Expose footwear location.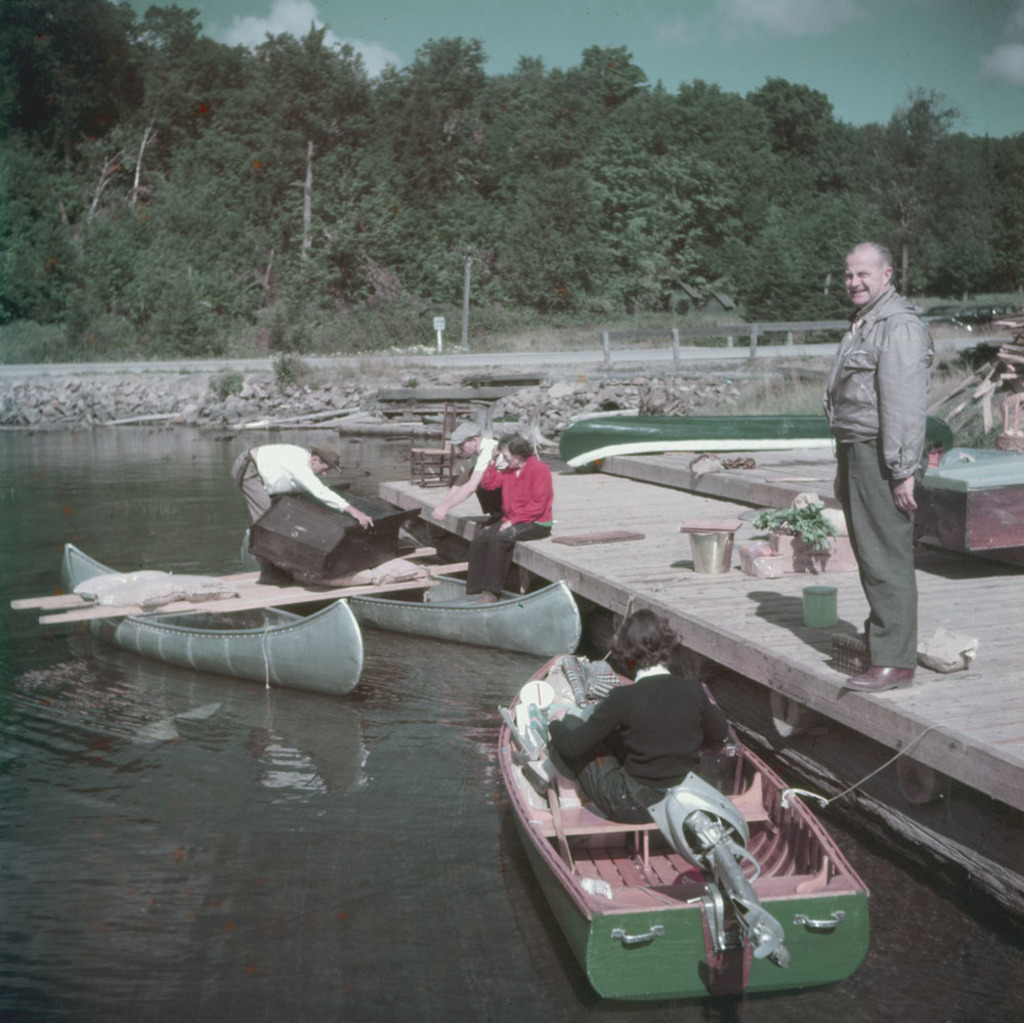
Exposed at [left=841, top=660, right=914, bottom=696].
